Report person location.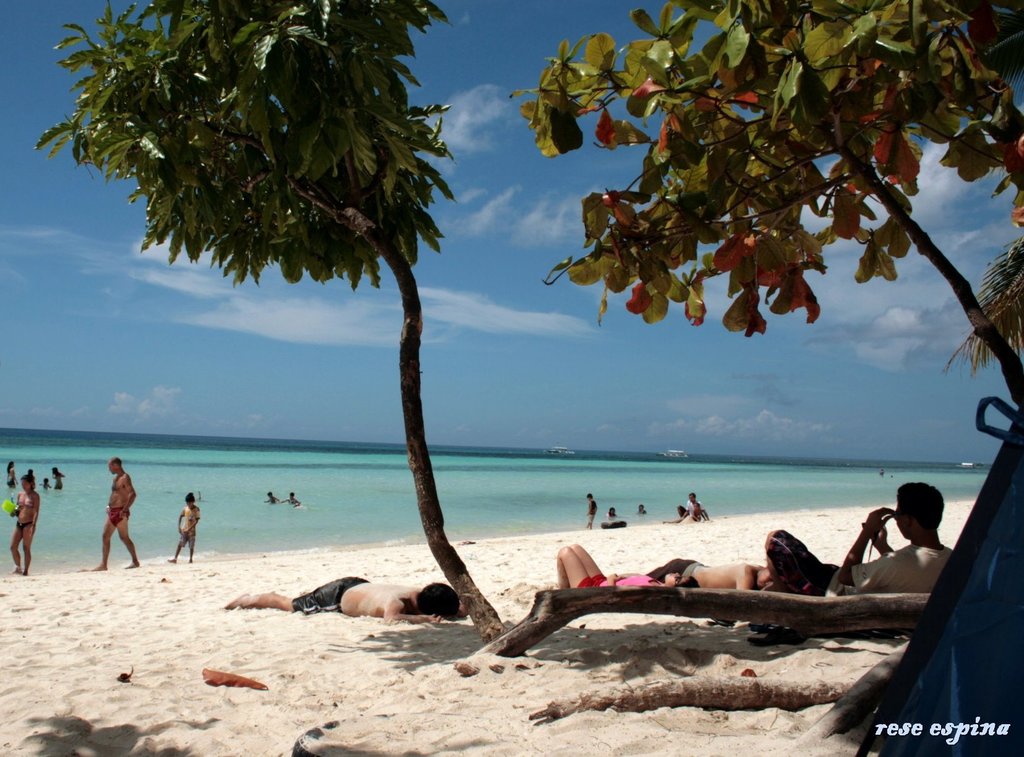
Report: bbox=(39, 476, 52, 488).
